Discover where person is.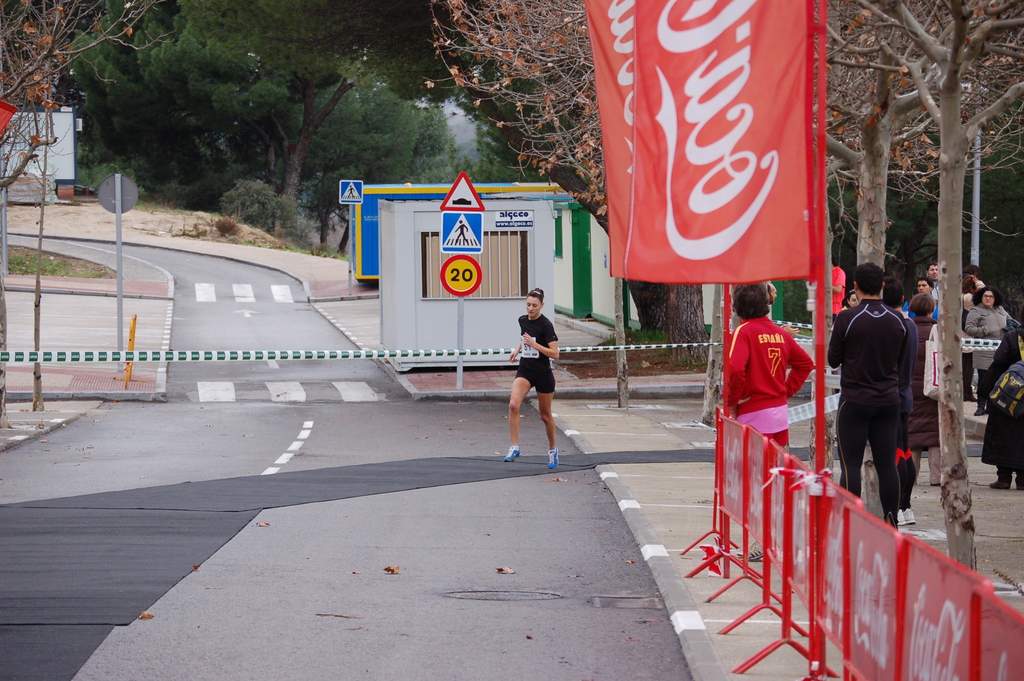
Discovered at Rect(961, 266, 984, 292).
